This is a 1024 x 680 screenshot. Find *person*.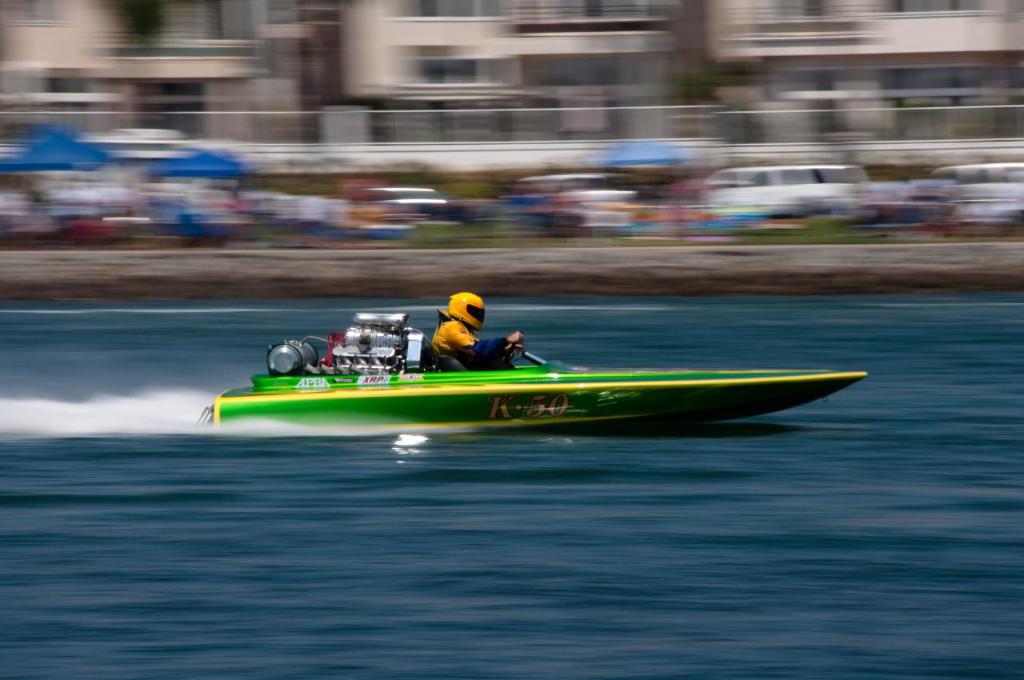
Bounding box: locate(434, 292, 526, 366).
